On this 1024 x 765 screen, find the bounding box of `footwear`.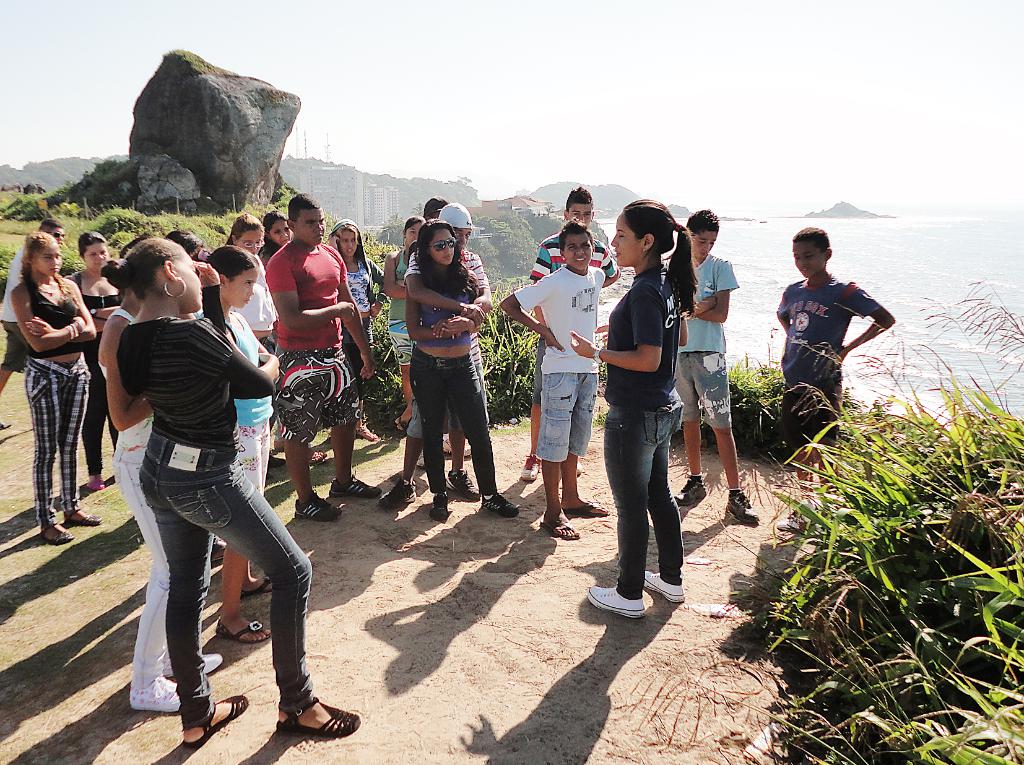
Bounding box: region(481, 490, 518, 514).
